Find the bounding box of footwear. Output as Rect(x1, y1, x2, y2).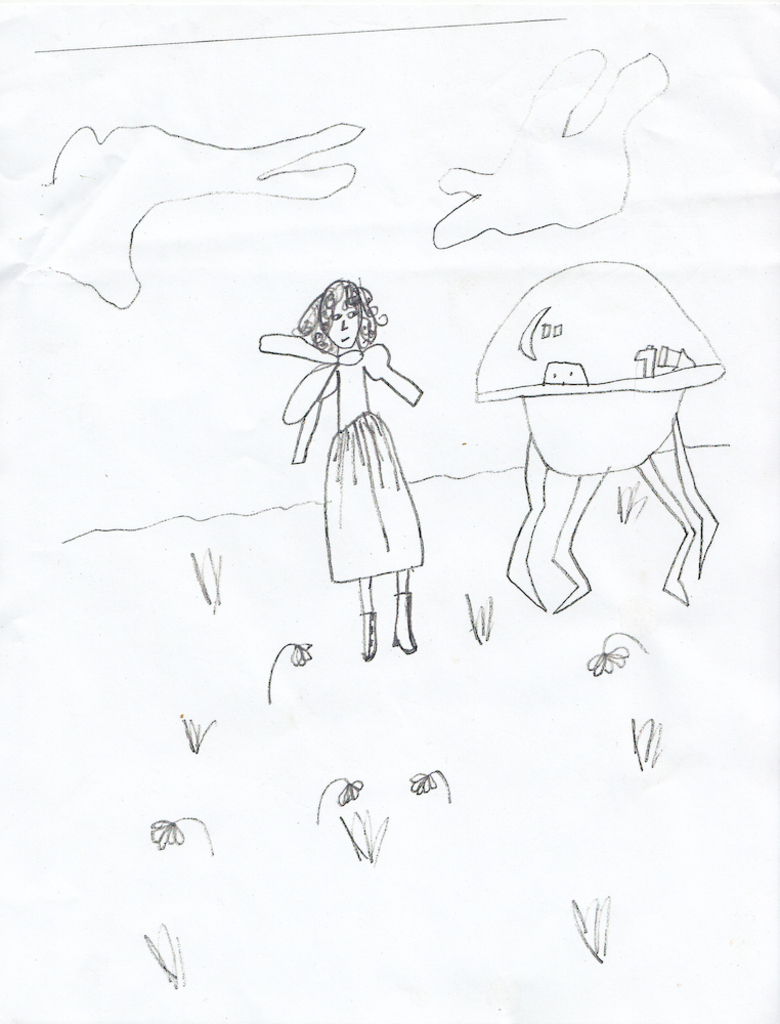
Rect(354, 611, 373, 659).
